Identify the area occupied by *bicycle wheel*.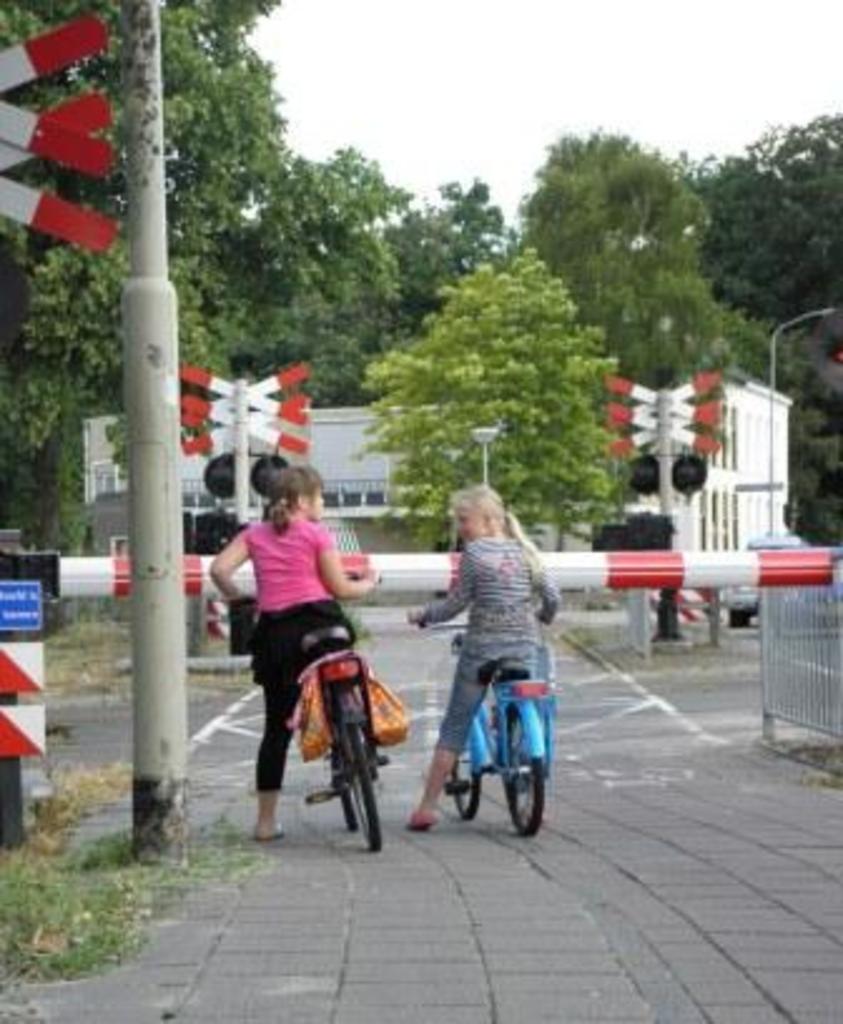
Area: crop(454, 738, 482, 821).
